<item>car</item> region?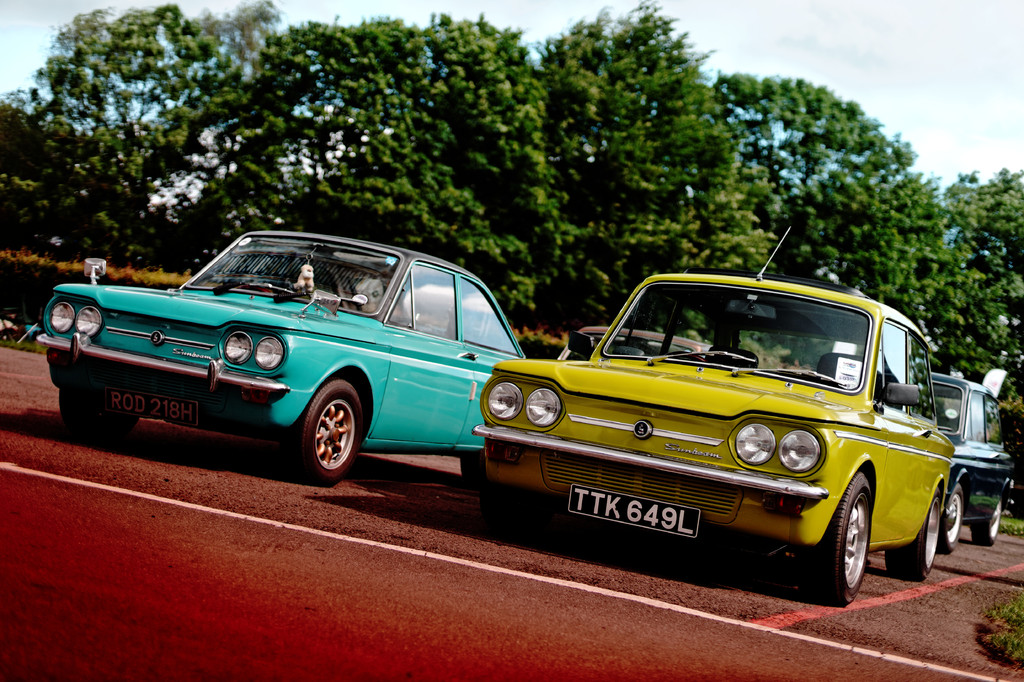
35 228 529 483
